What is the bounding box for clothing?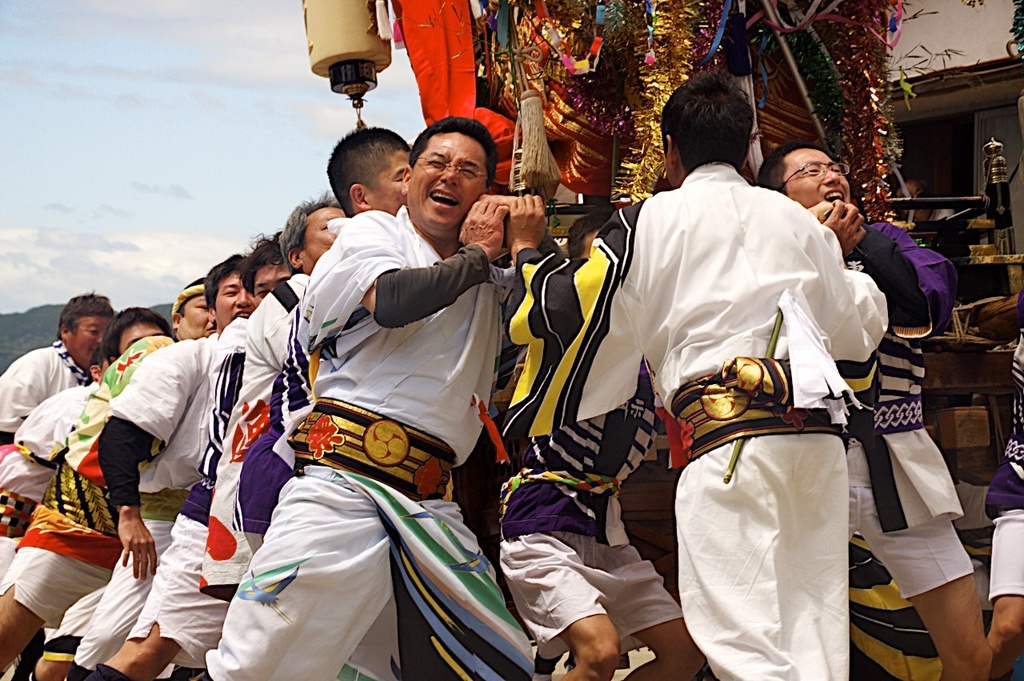
[496,356,686,662].
